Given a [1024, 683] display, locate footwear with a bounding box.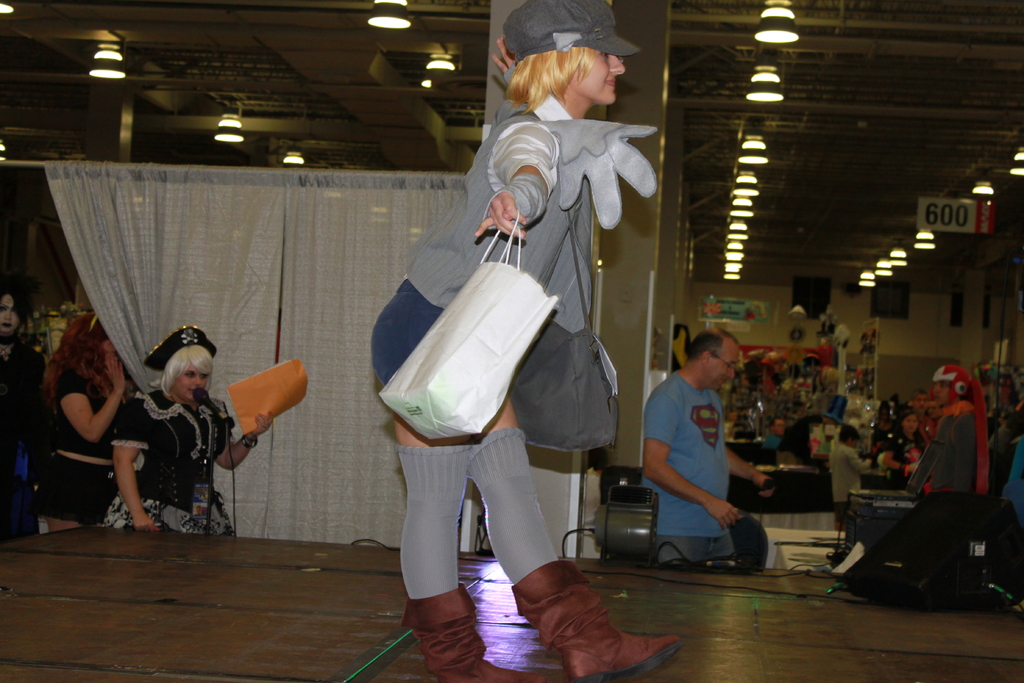
Located: x1=509 y1=559 x2=685 y2=682.
